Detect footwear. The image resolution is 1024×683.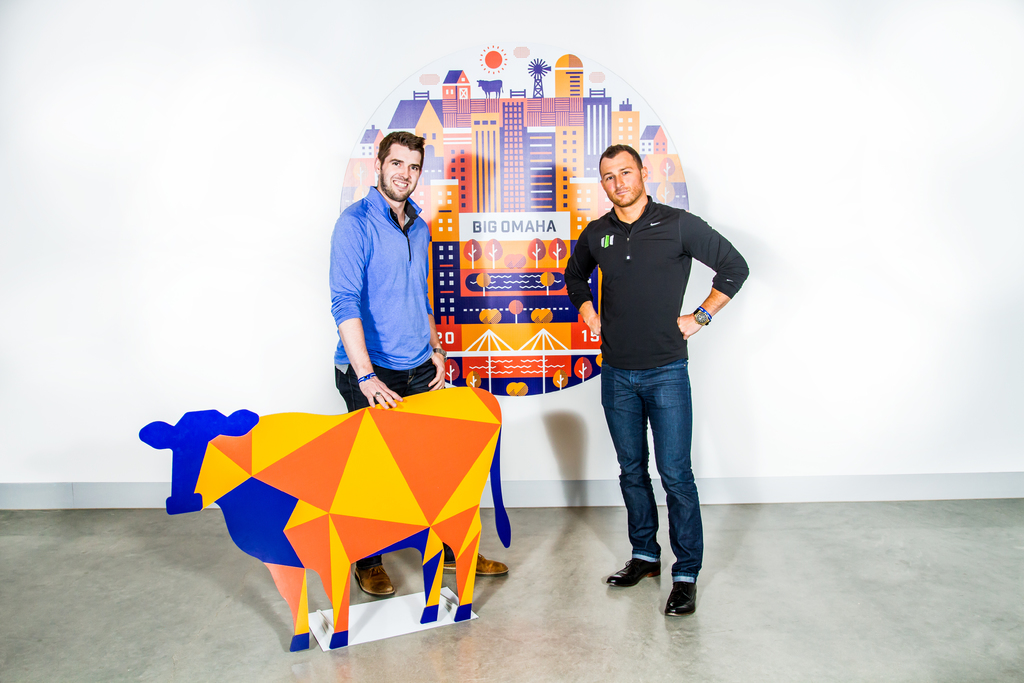
660 577 697 616.
